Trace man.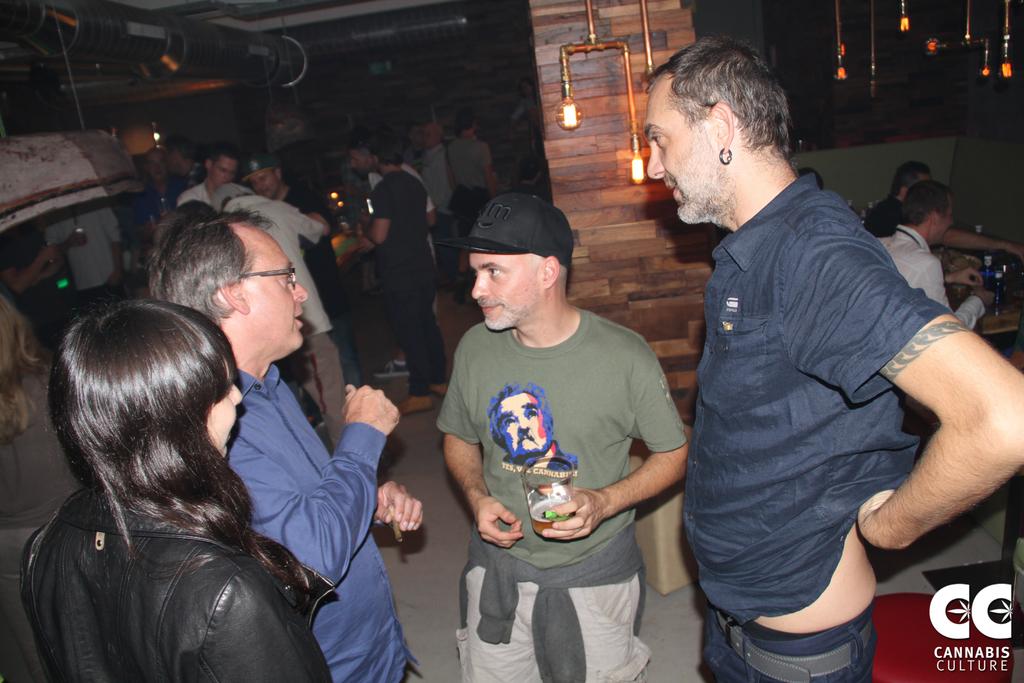
Traced to [867,148,1023,267].
